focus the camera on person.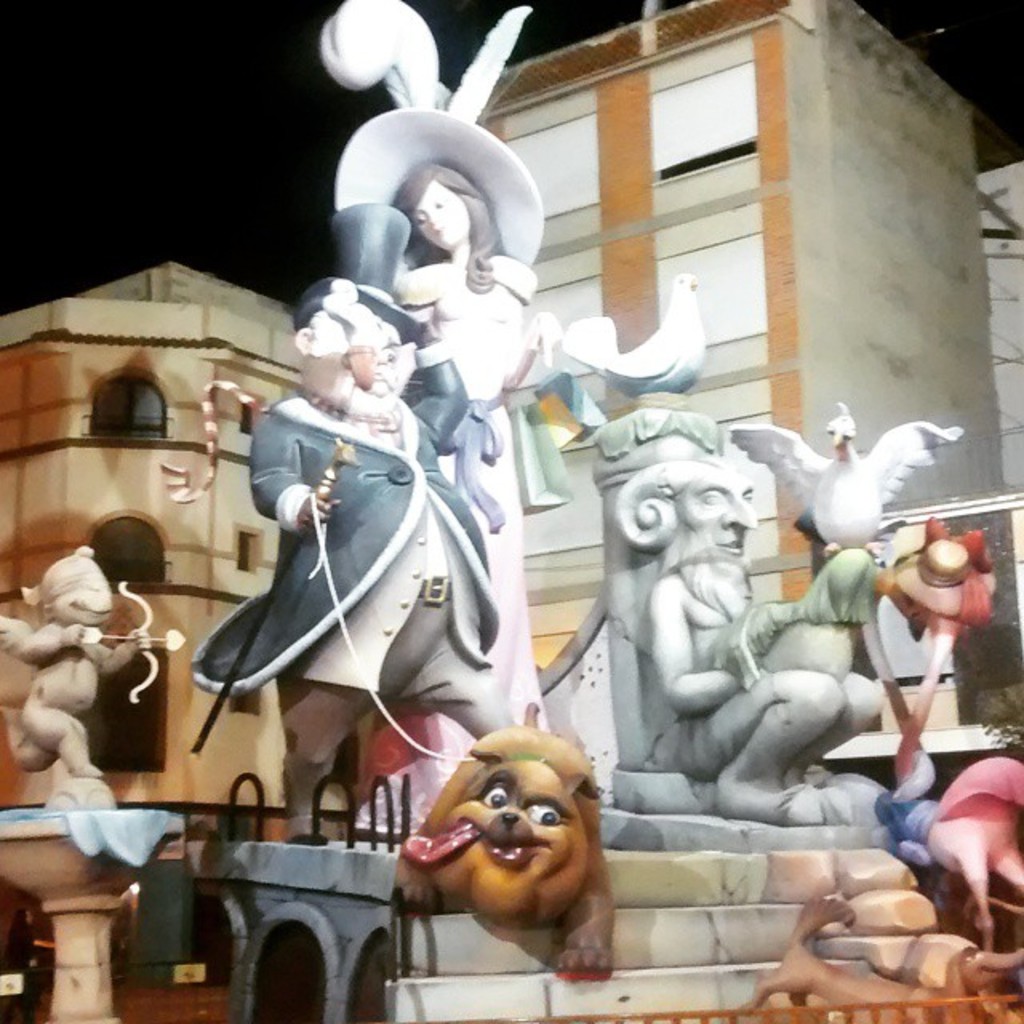
Focus region: 616 459 899 827.
